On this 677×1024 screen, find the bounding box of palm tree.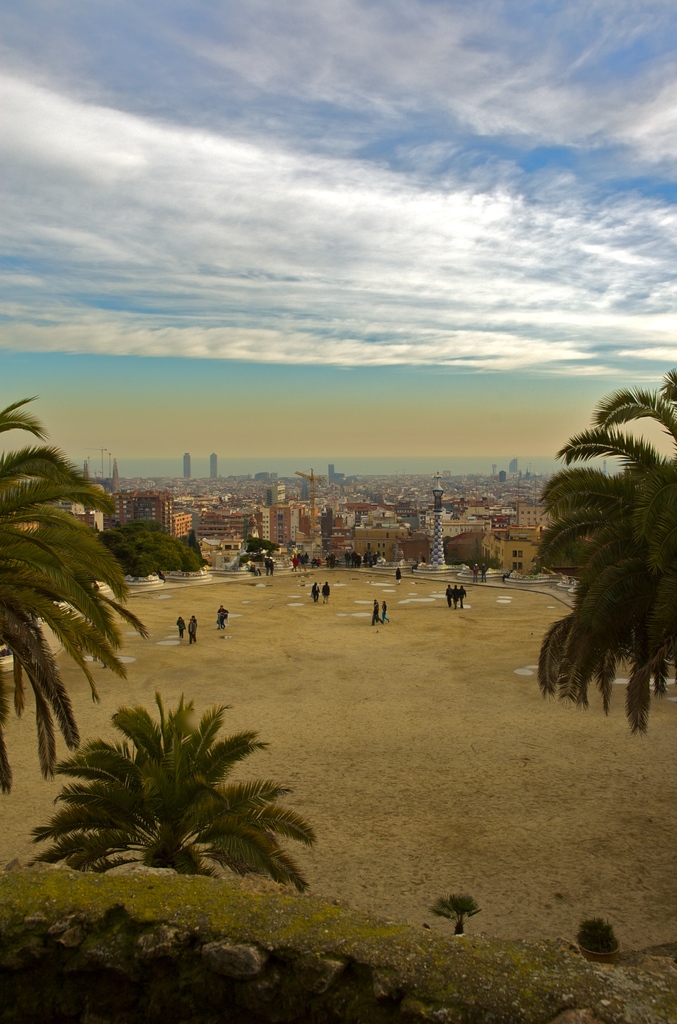
Bounding box: <box>0,409,161,856</box>.
